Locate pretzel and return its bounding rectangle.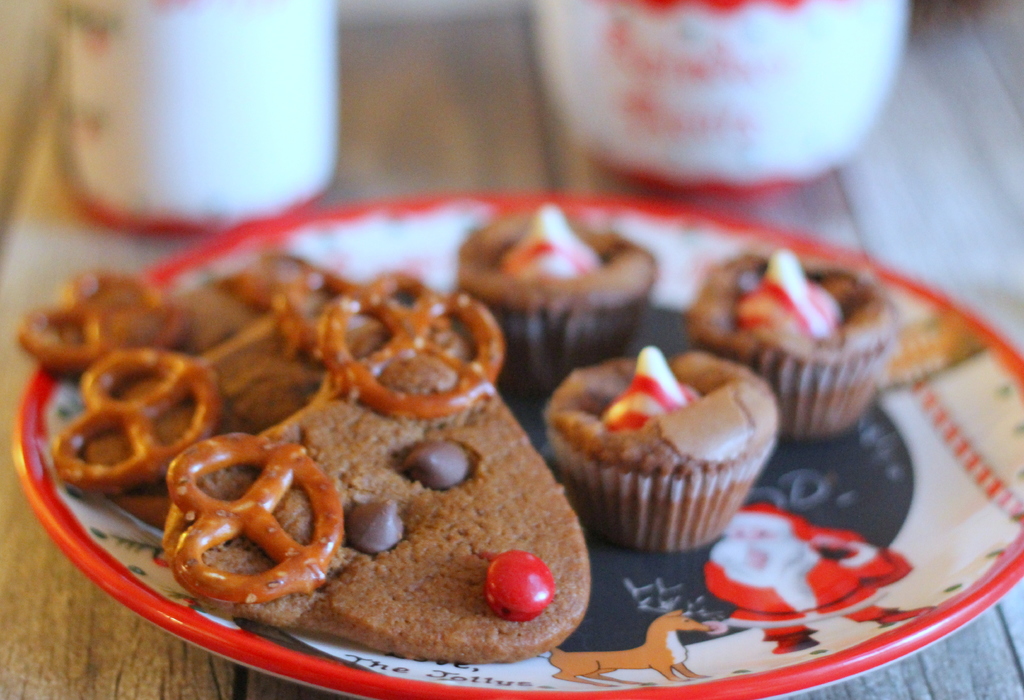
[x1=323, y1=268, x2=506, y2=418].
